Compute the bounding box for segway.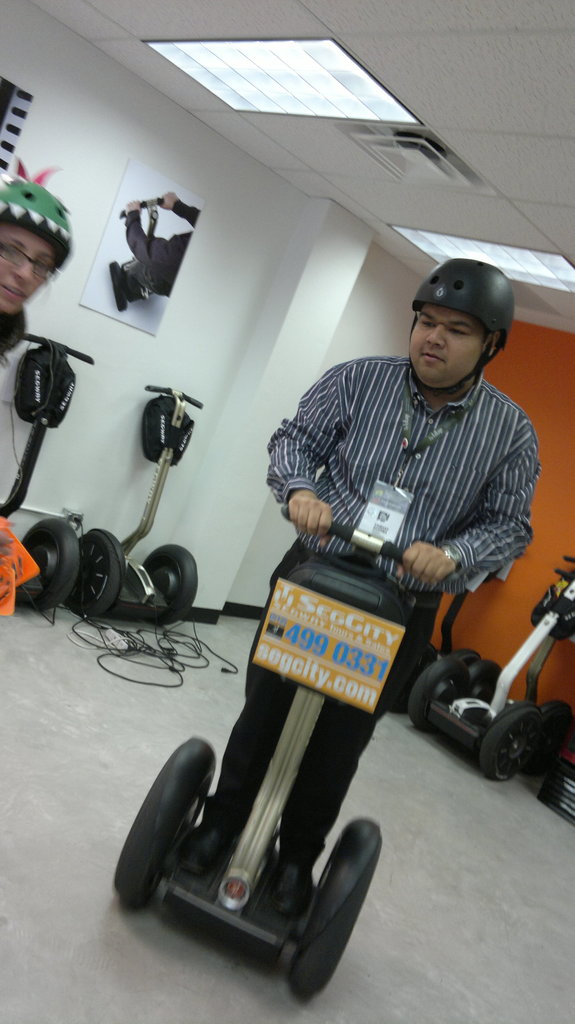
locate(77, 390, 203, 626).
